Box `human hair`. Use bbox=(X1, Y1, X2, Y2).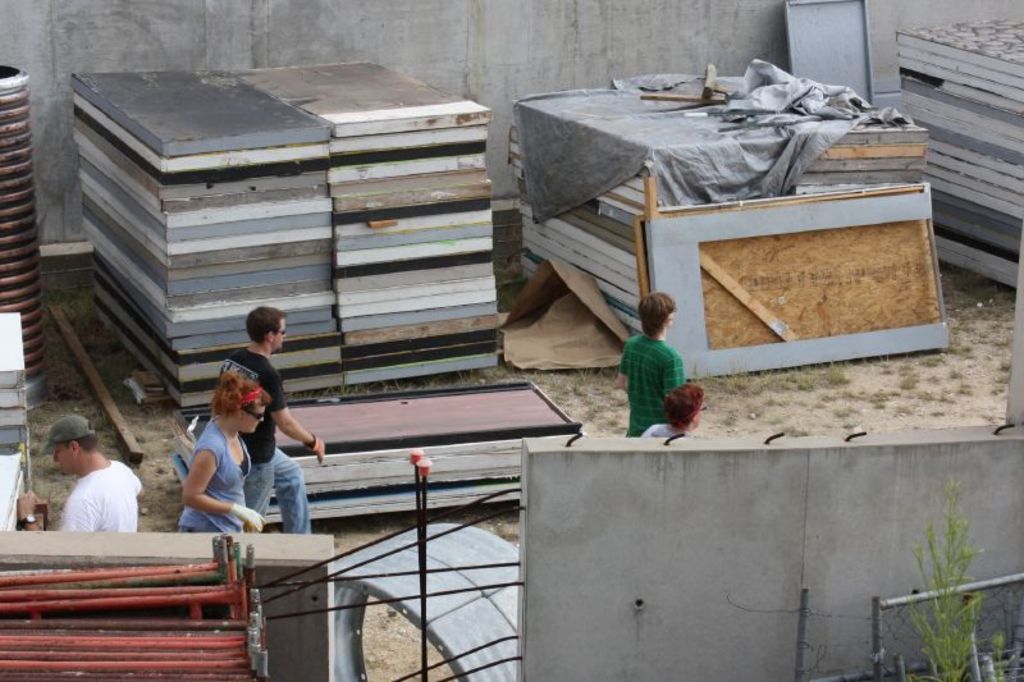
bbox=(73, 421, 99, 452).
